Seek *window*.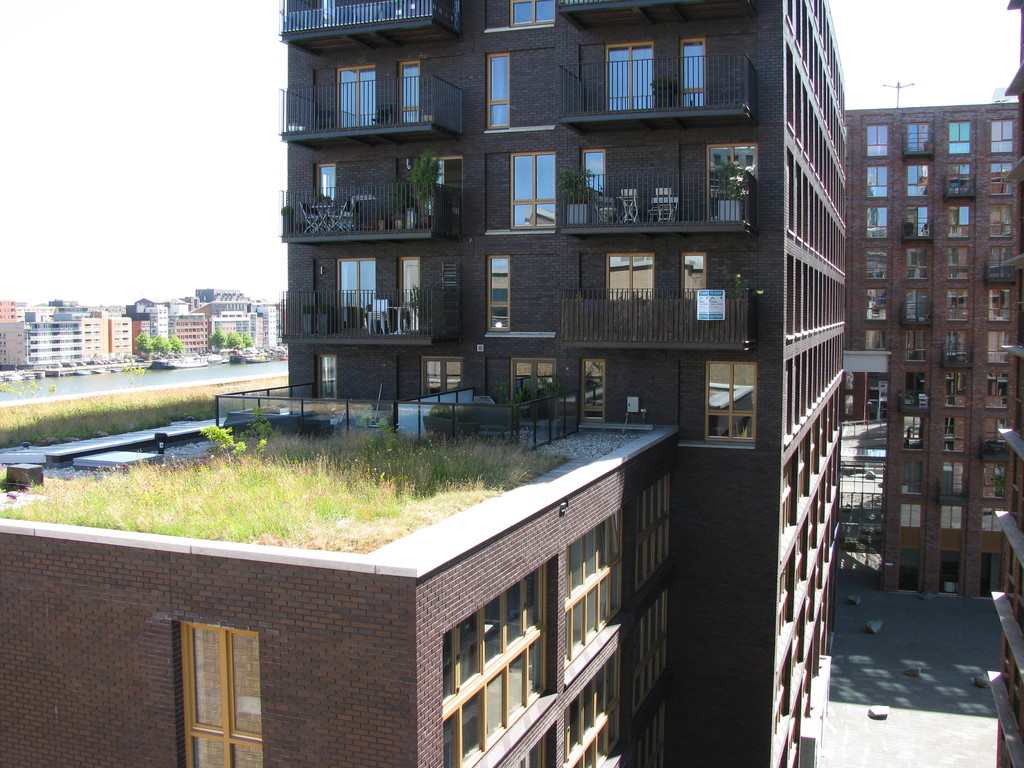
box(705, 142, 756, 227).
